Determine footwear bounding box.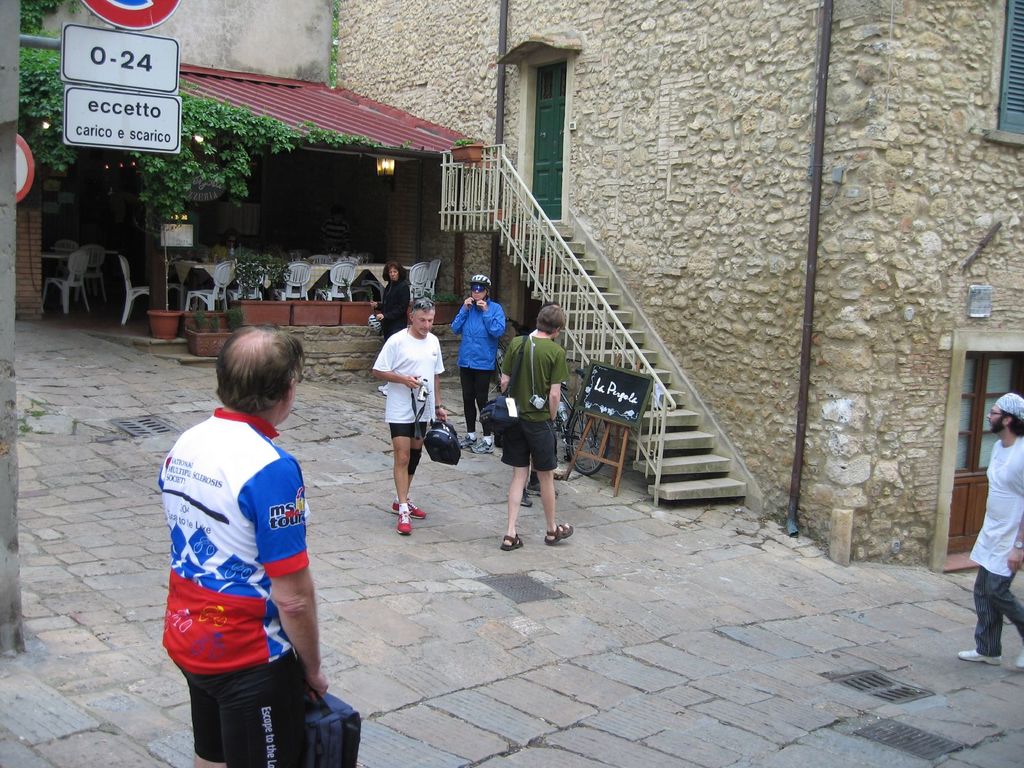
Determined: BBox(958, 651, 1002, 669).
